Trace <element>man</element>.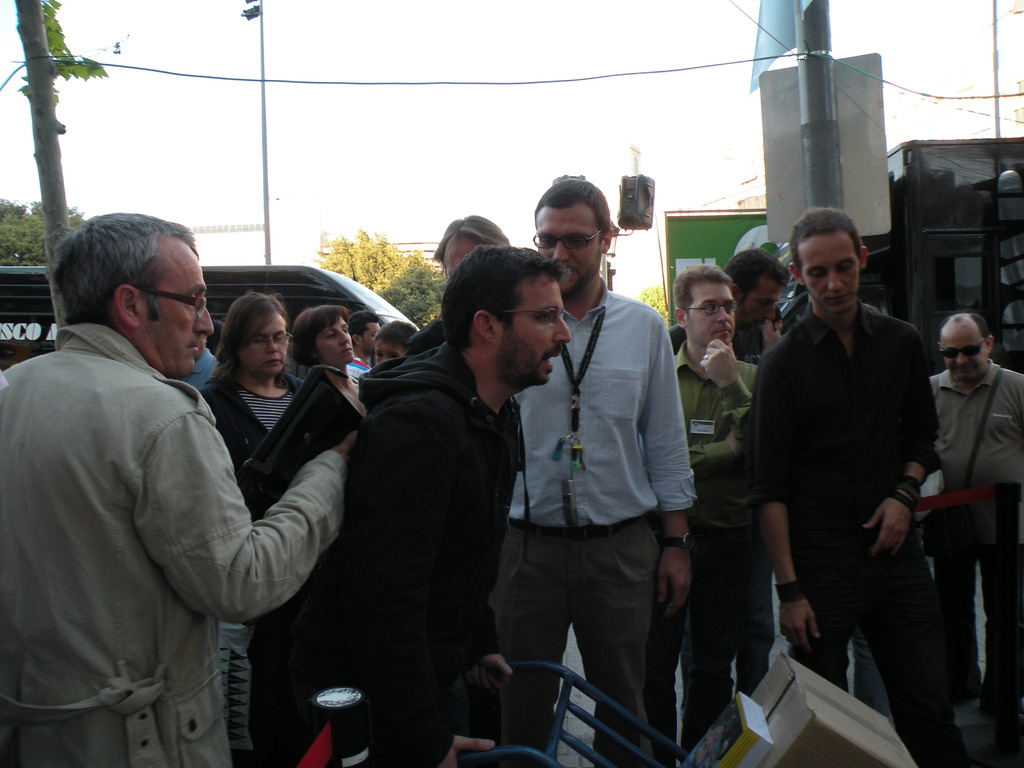
Traced to select_region(468, 177, 703, 767).
